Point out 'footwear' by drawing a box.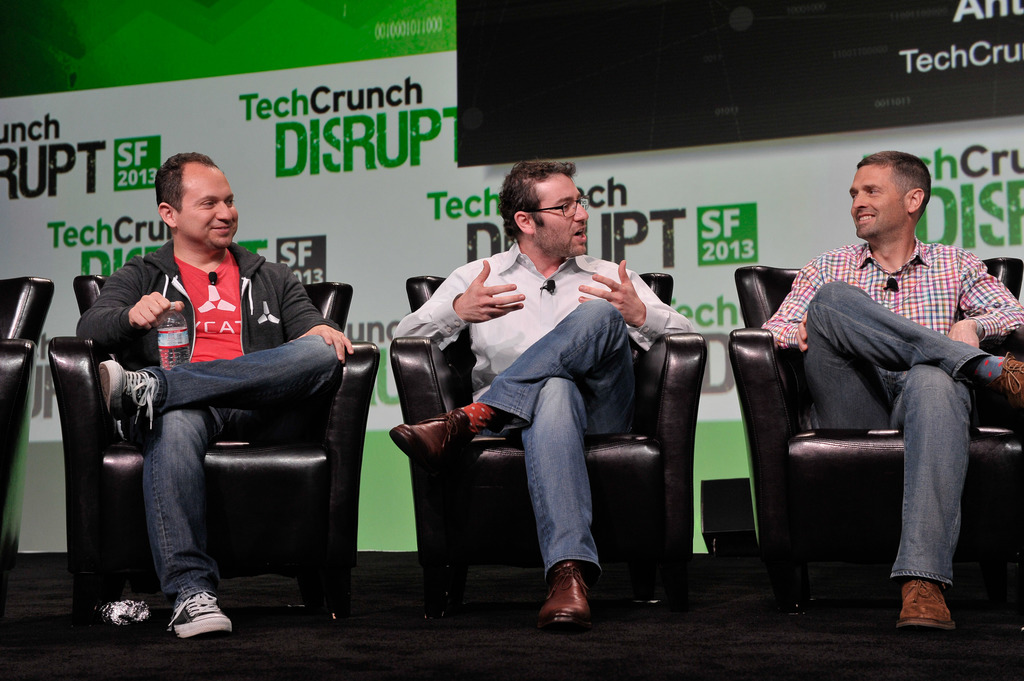
pyautogui.locateOnScreen(994, 351, 1023, 408).
